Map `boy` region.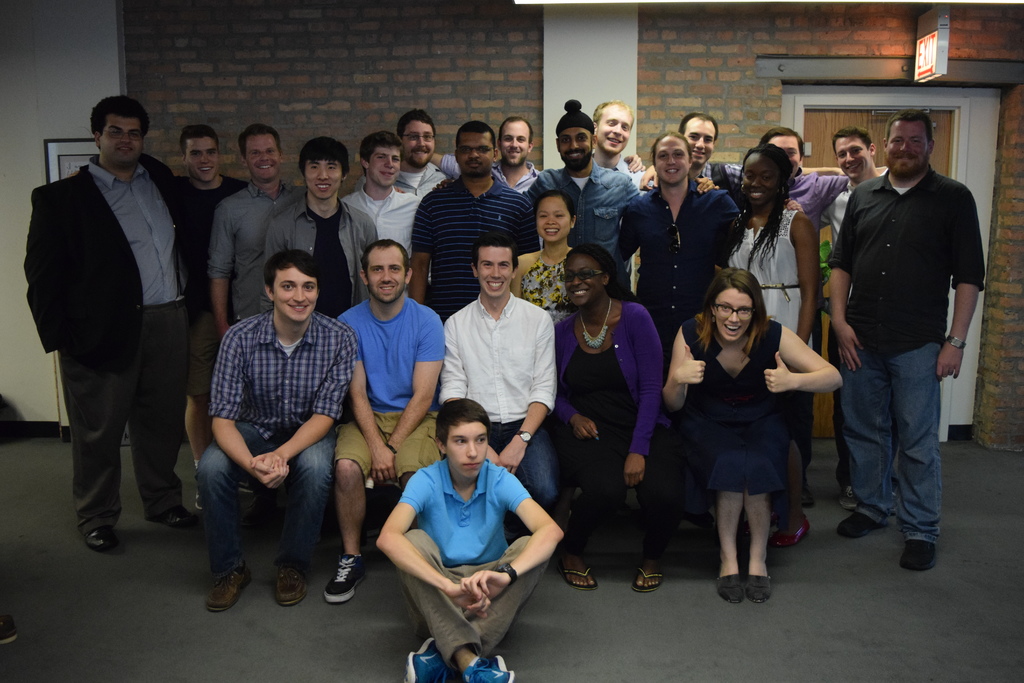
Mapped to box=[372, 411, 563, 658].
